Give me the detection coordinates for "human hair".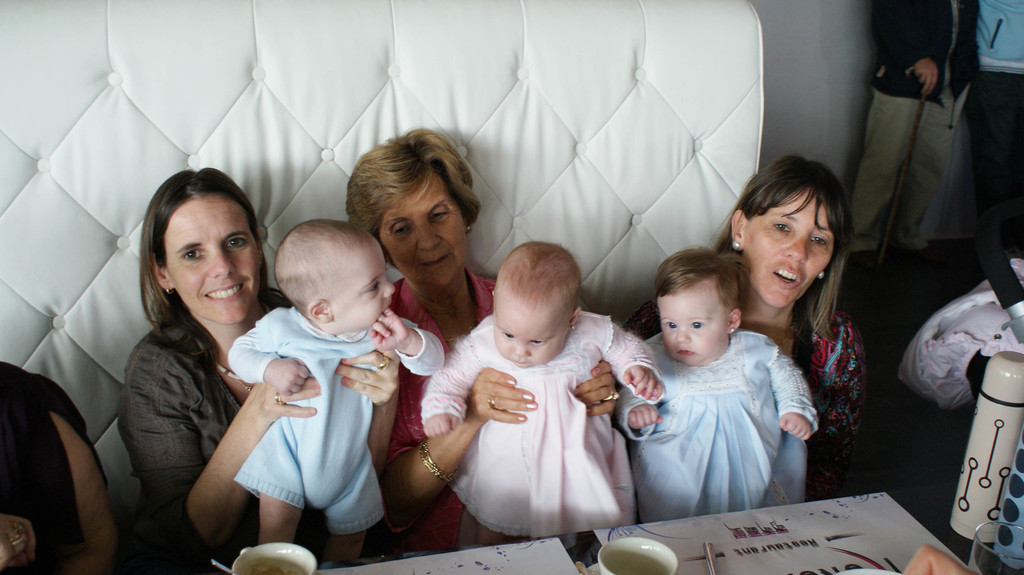
bbox=[710, 151, 848, 351].
